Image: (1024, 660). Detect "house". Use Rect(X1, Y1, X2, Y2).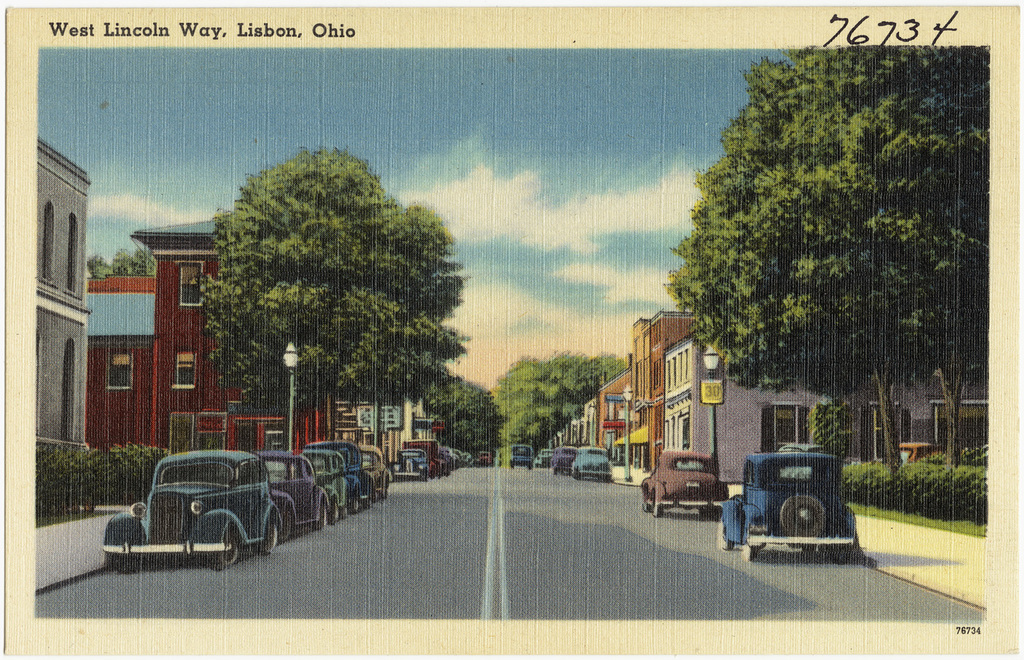
Rect(92, 218, 335, 456).
